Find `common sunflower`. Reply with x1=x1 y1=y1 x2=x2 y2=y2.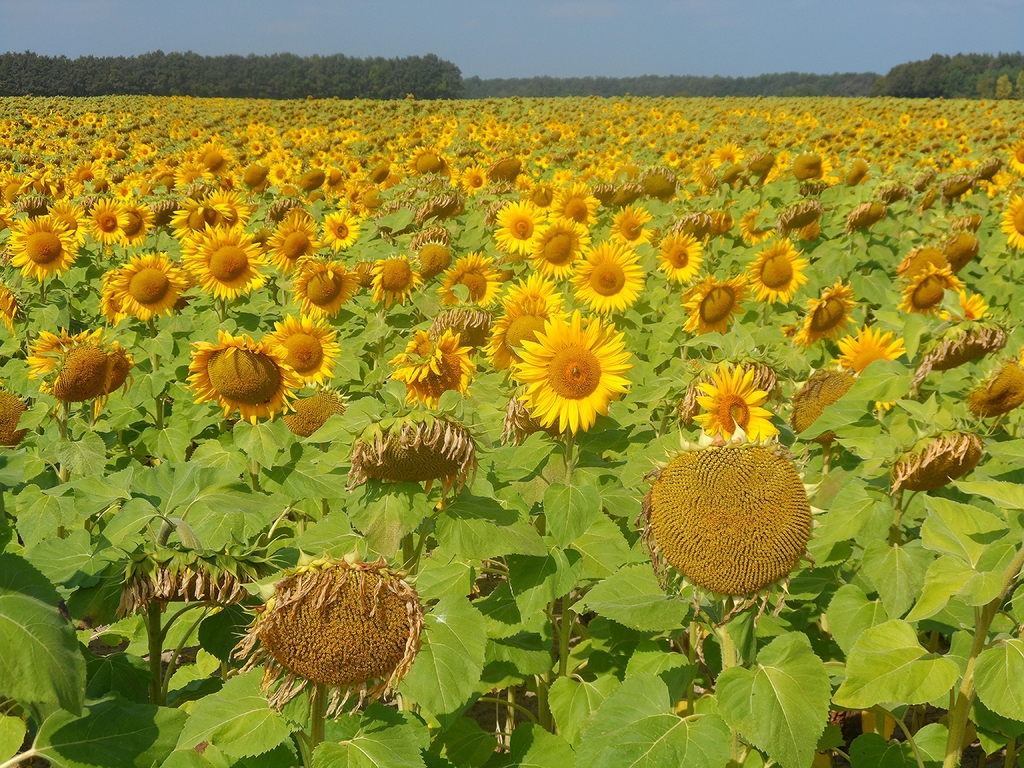
x1=268 y1=312 x2=337 y2=385.
